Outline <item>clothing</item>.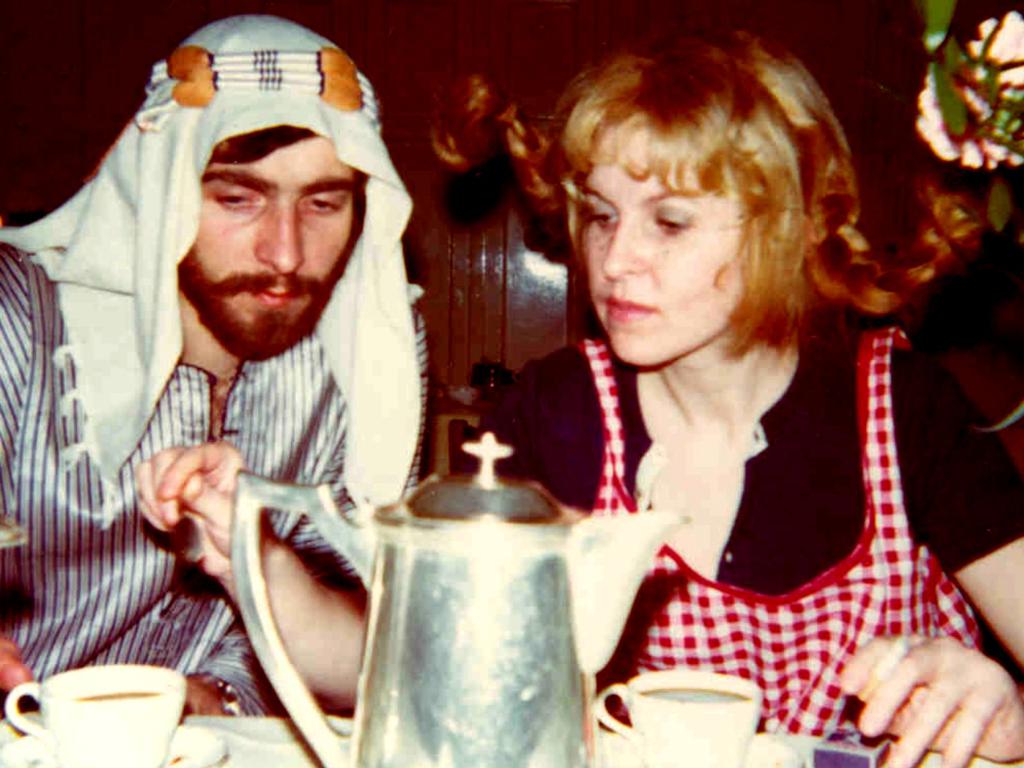
Outline: locate(477, 323, 1023, 746).
